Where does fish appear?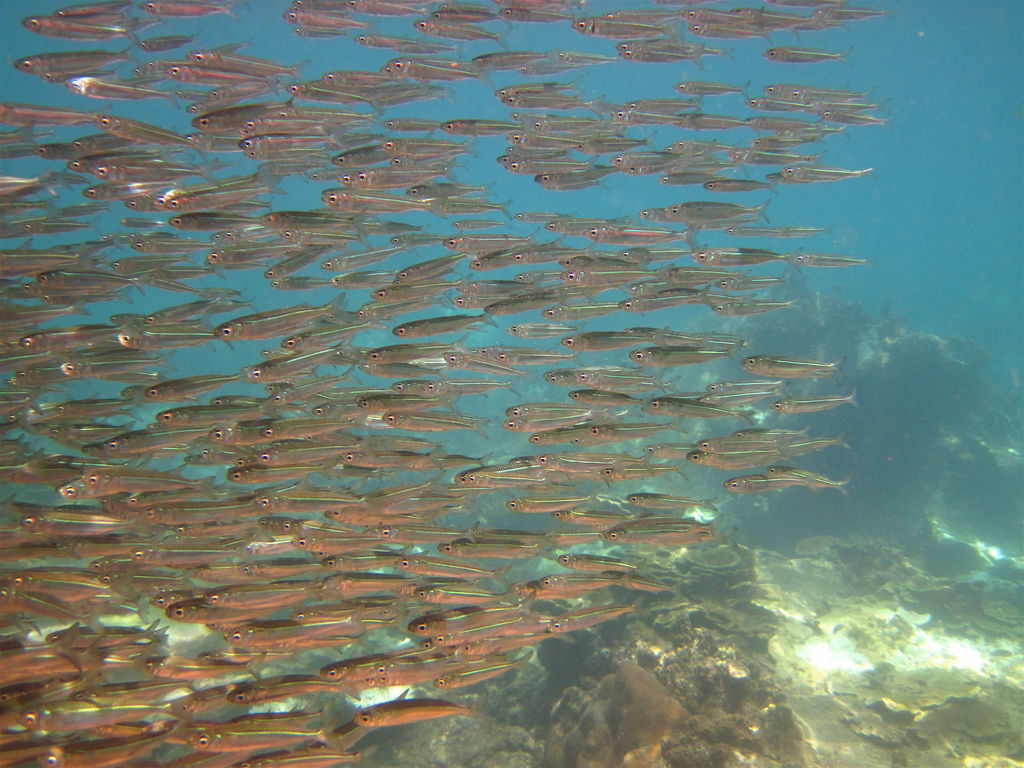
Appears at region(814, 108, 890, 128).
